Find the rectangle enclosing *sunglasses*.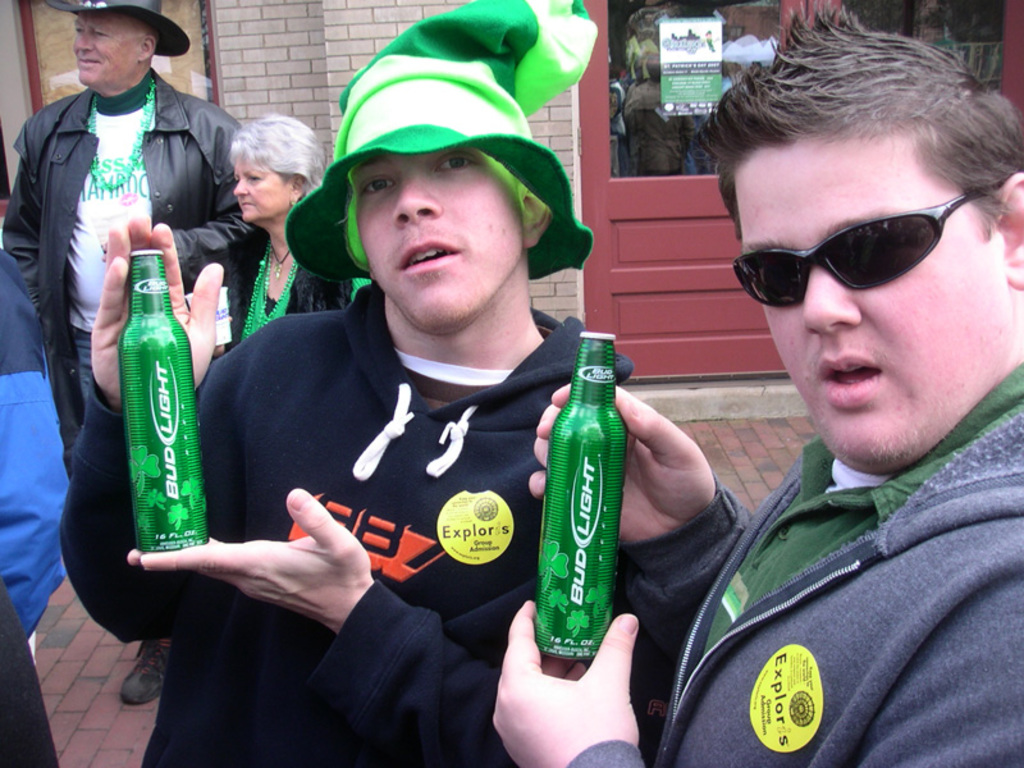
BBox(728, 179, 1000, 315).
